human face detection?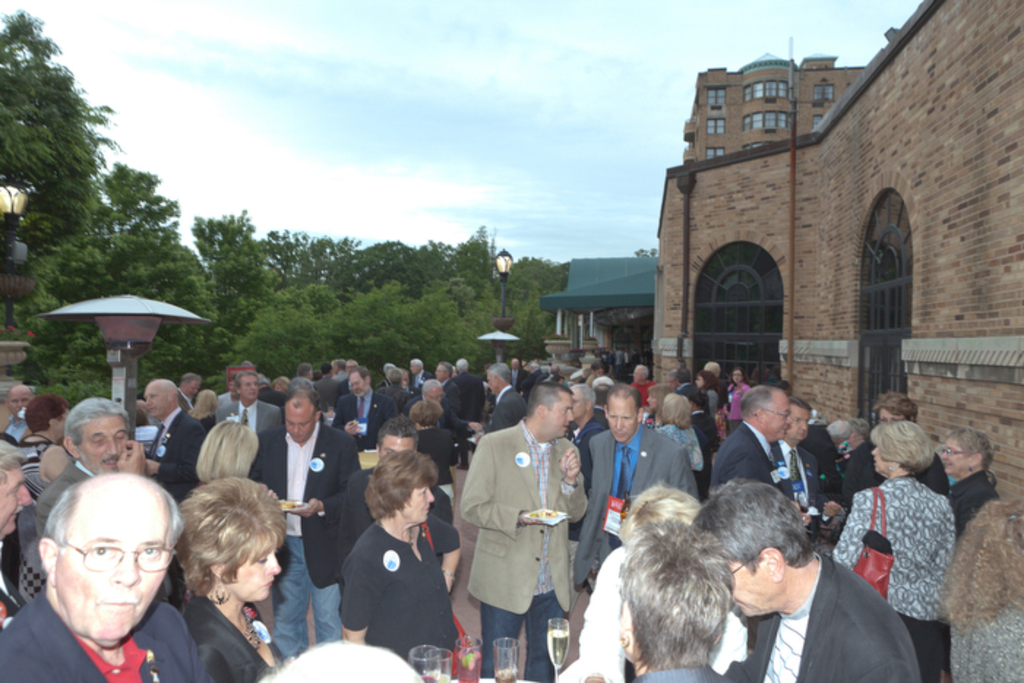
[left=83, top=411, right=133, bottom=472]
